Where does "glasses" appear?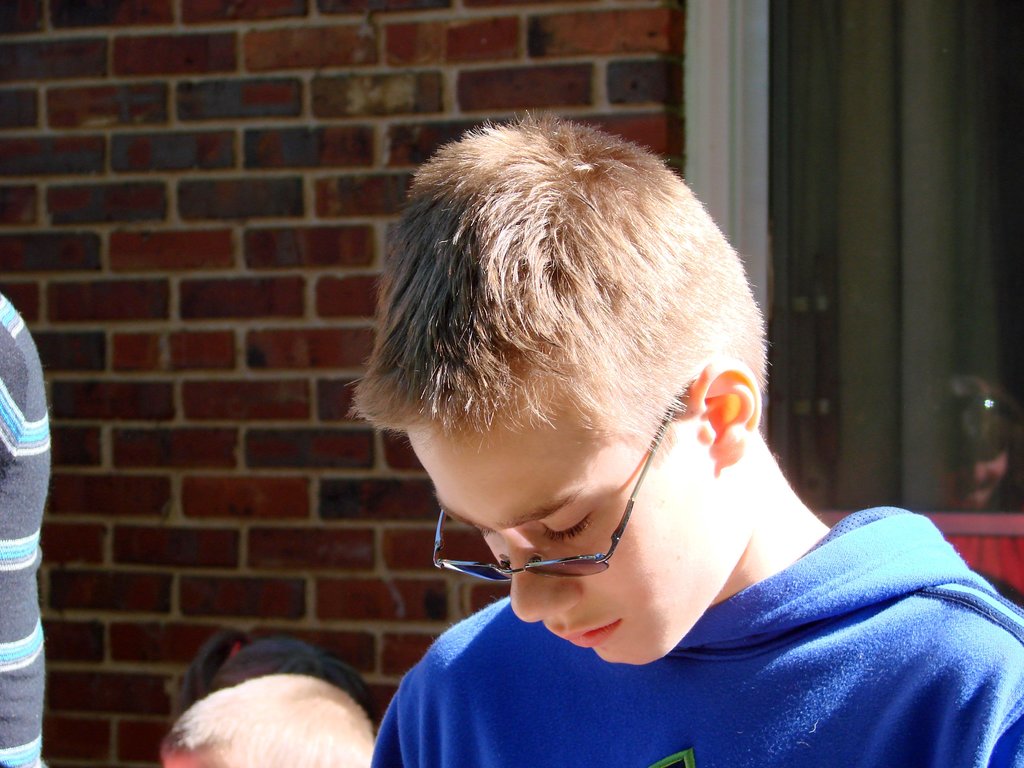
Appears at bbox=[431, 396, 682, 586].
